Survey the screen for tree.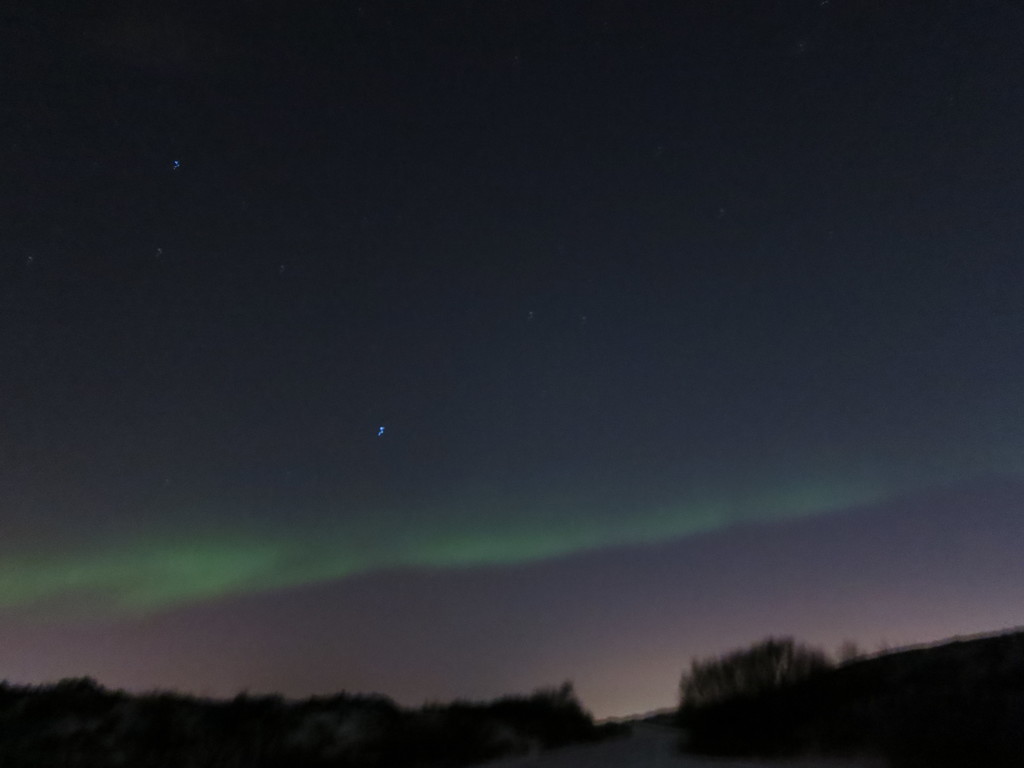
Survey found: detection(677, 637, 836, 707).
